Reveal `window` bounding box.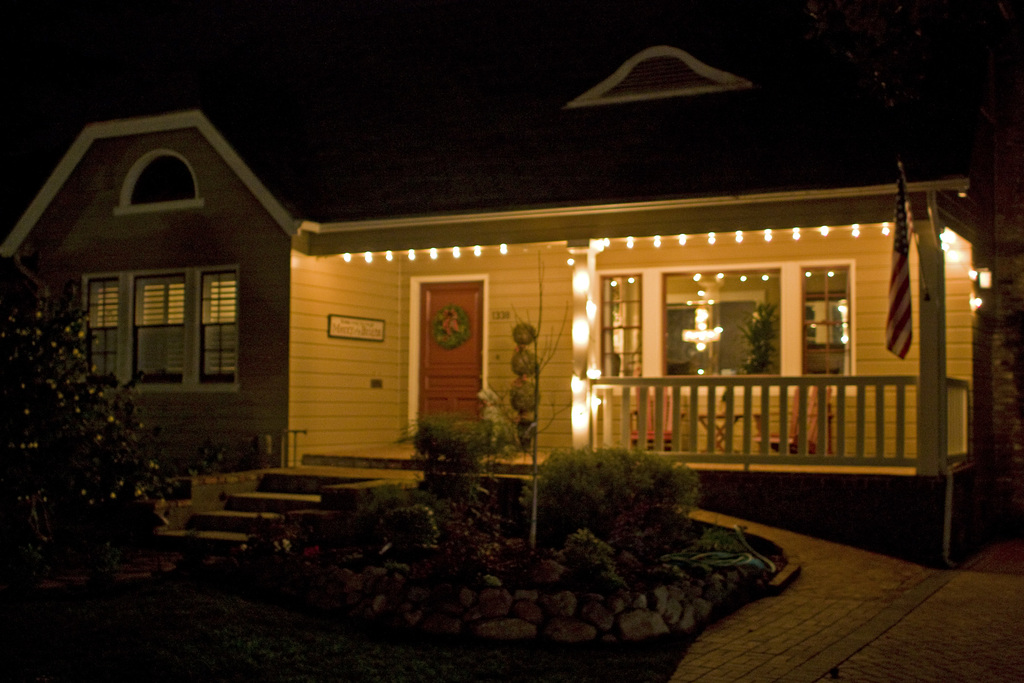
Revealed: 796/262/855/387.
